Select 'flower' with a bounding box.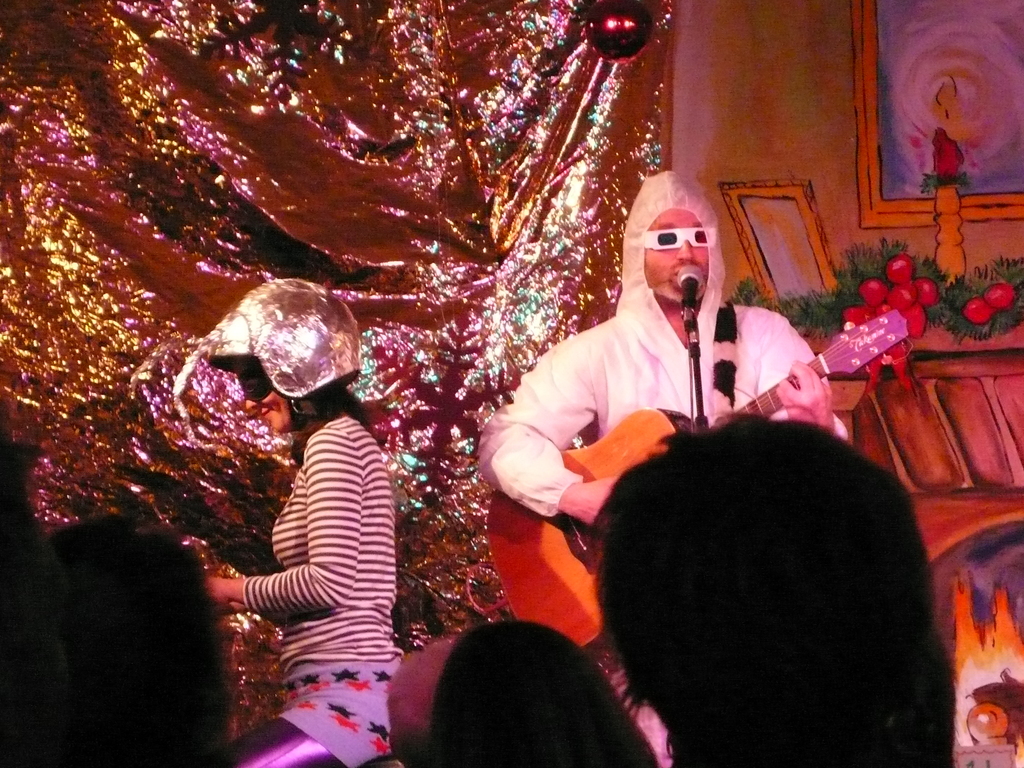
<bbox>964, 300, 993, 321</bbox>.
